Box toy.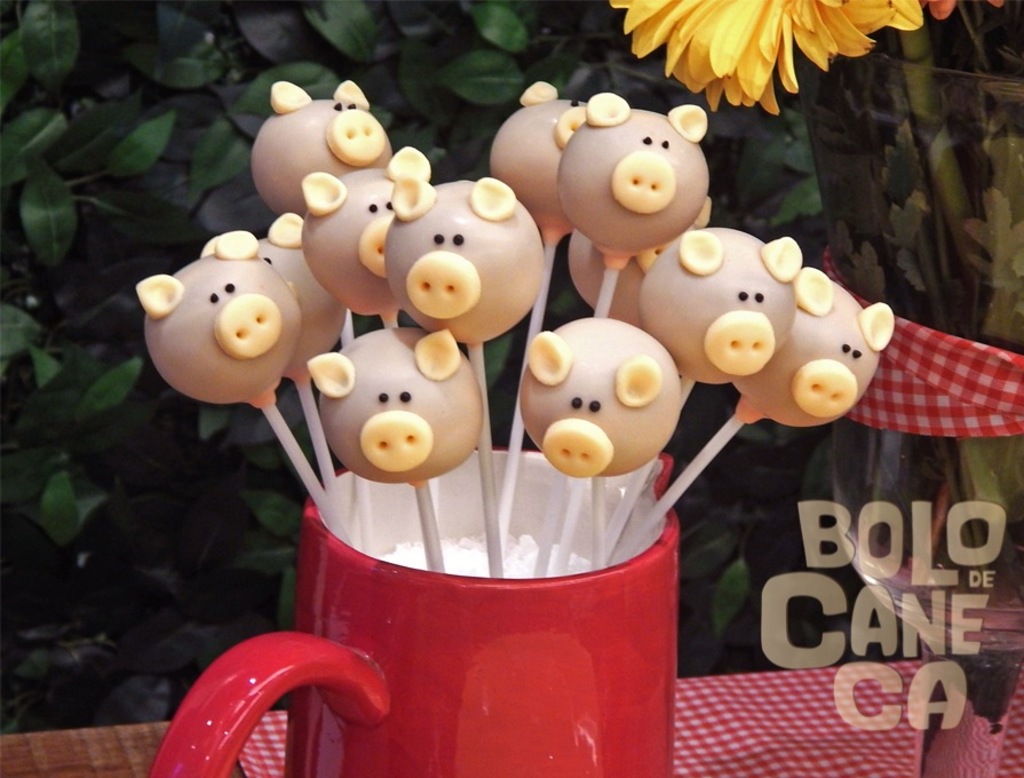
pyautogui.locateOnScreen(297, 162, 415, 313).
